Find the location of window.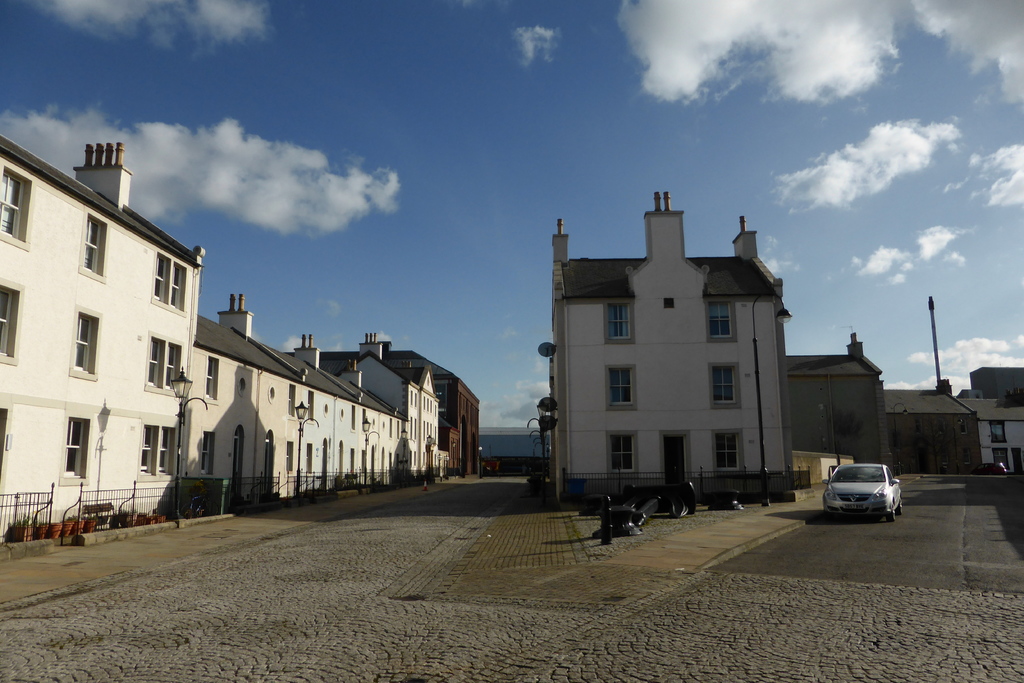
Location: pyautogui.locateOnScreen(306, 442, 314, 473).
